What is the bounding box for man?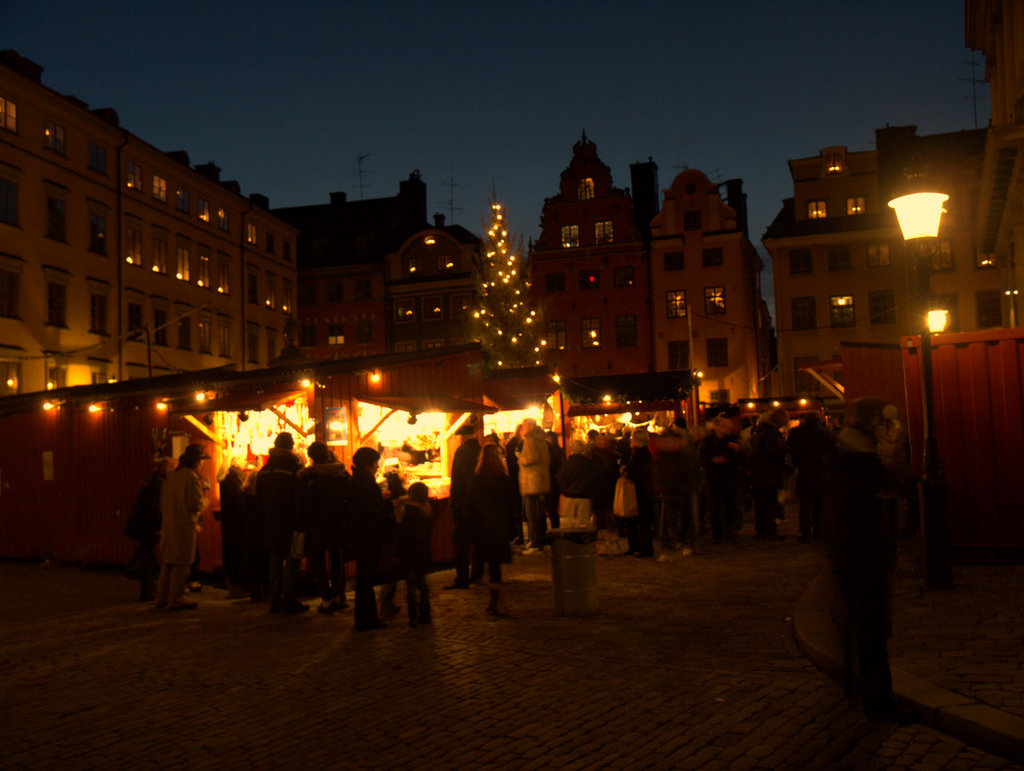
bbox(245, 427, 305, 616).
